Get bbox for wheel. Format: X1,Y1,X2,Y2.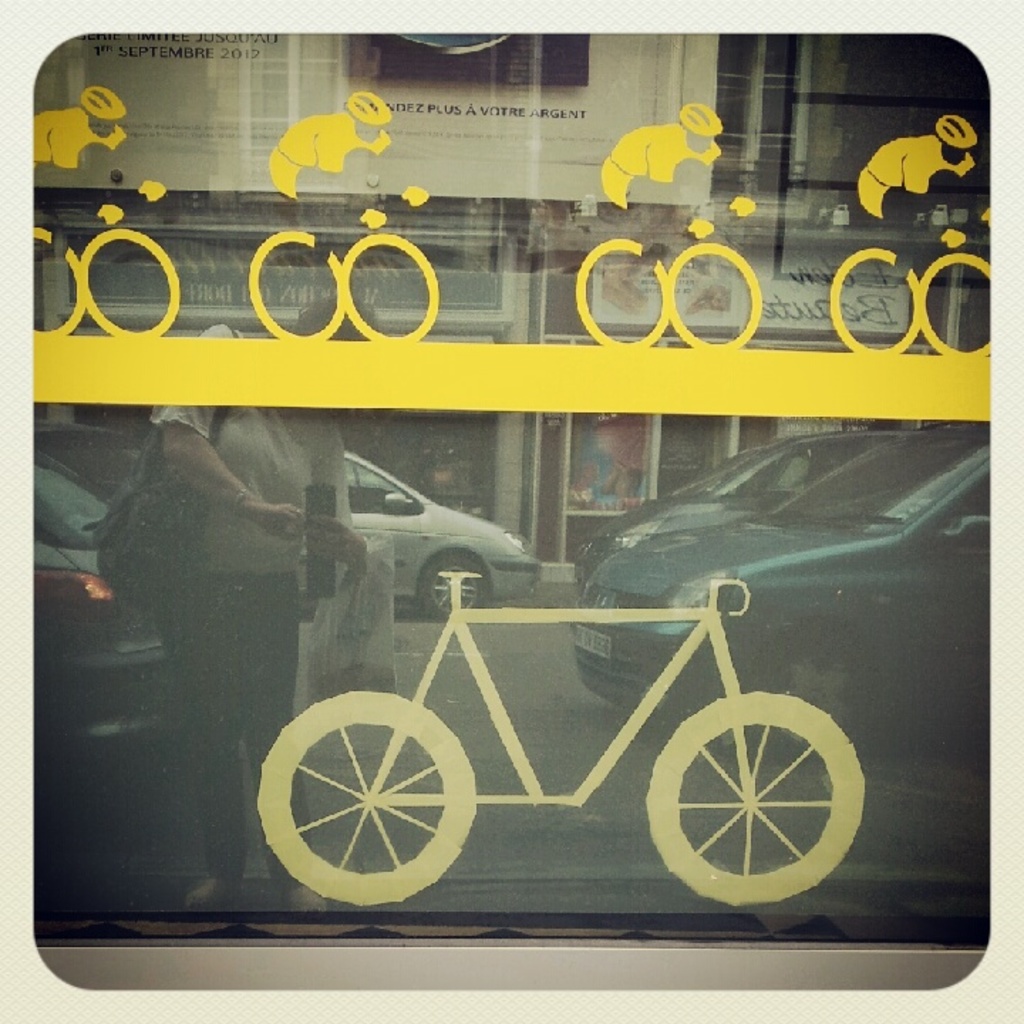
664,713,865,913.
